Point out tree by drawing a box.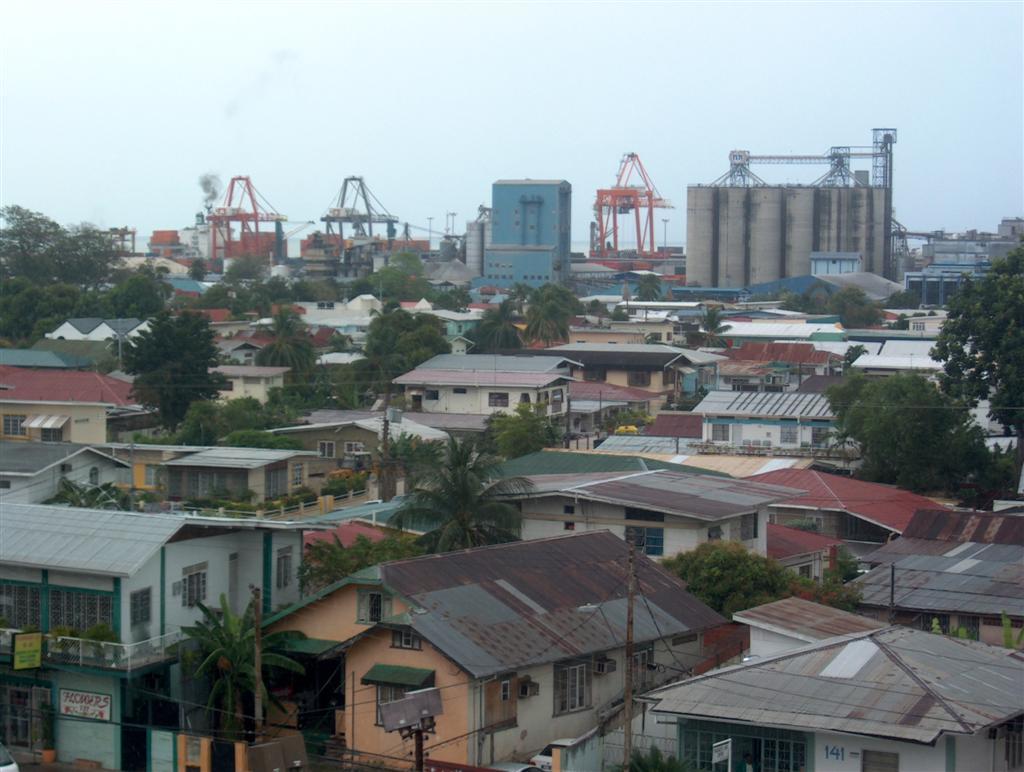
left=883, top=282, right=927, bottom=311.
